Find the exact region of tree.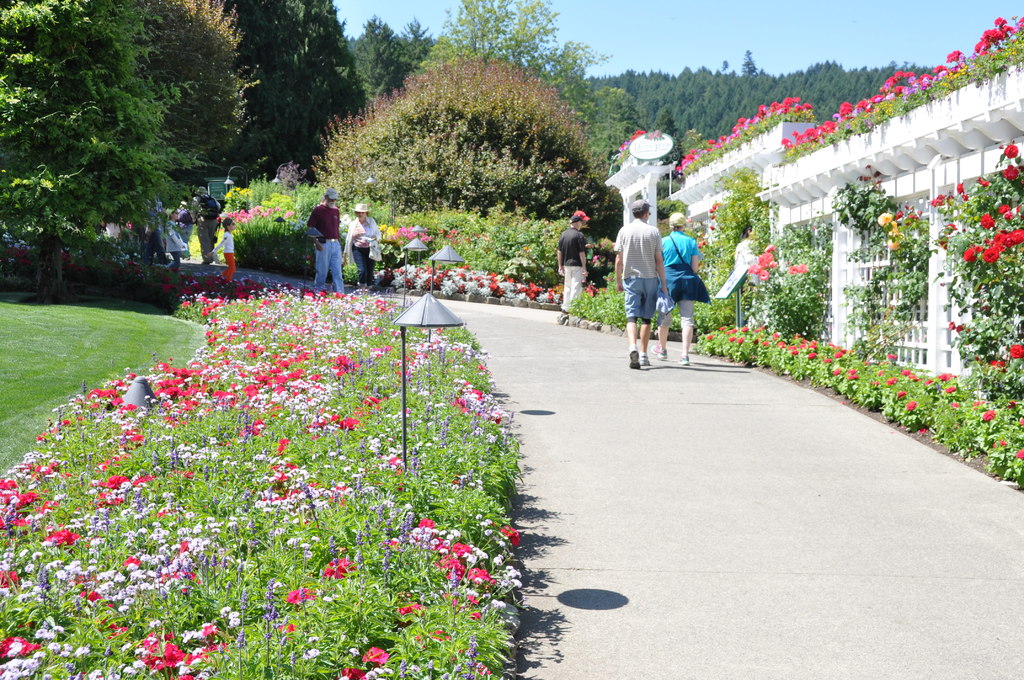
Exact region: bbox(793, 62, 849, 116).
